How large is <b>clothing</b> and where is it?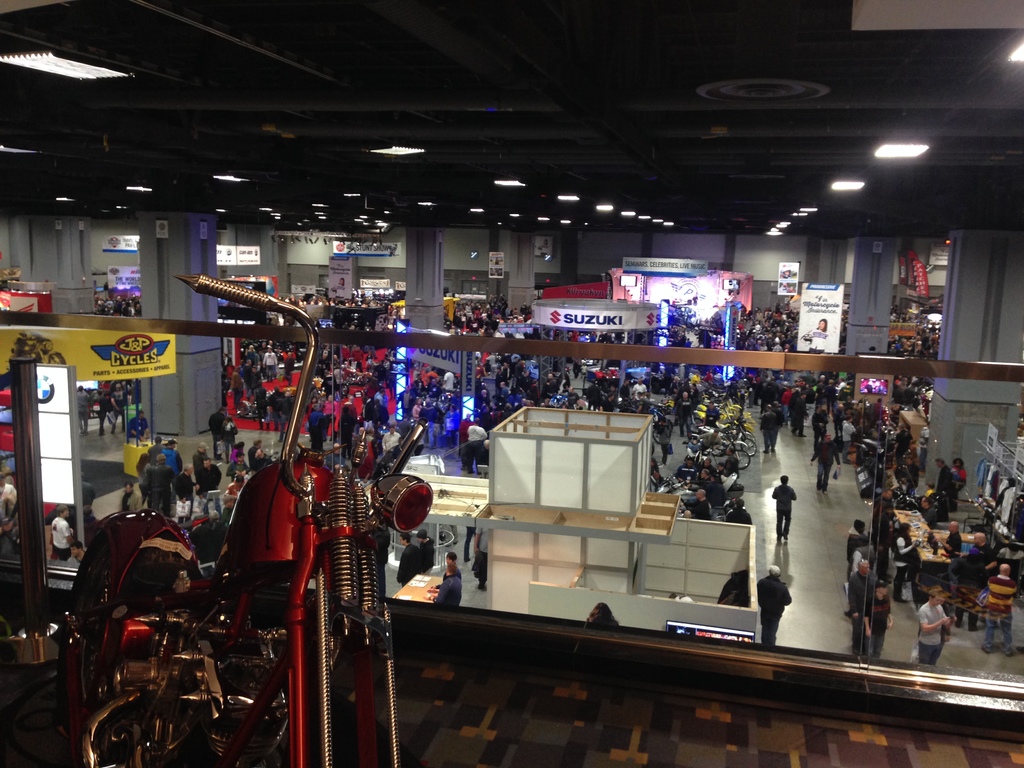
Bounding box: bbox=(979, 577, 1014, 647).
